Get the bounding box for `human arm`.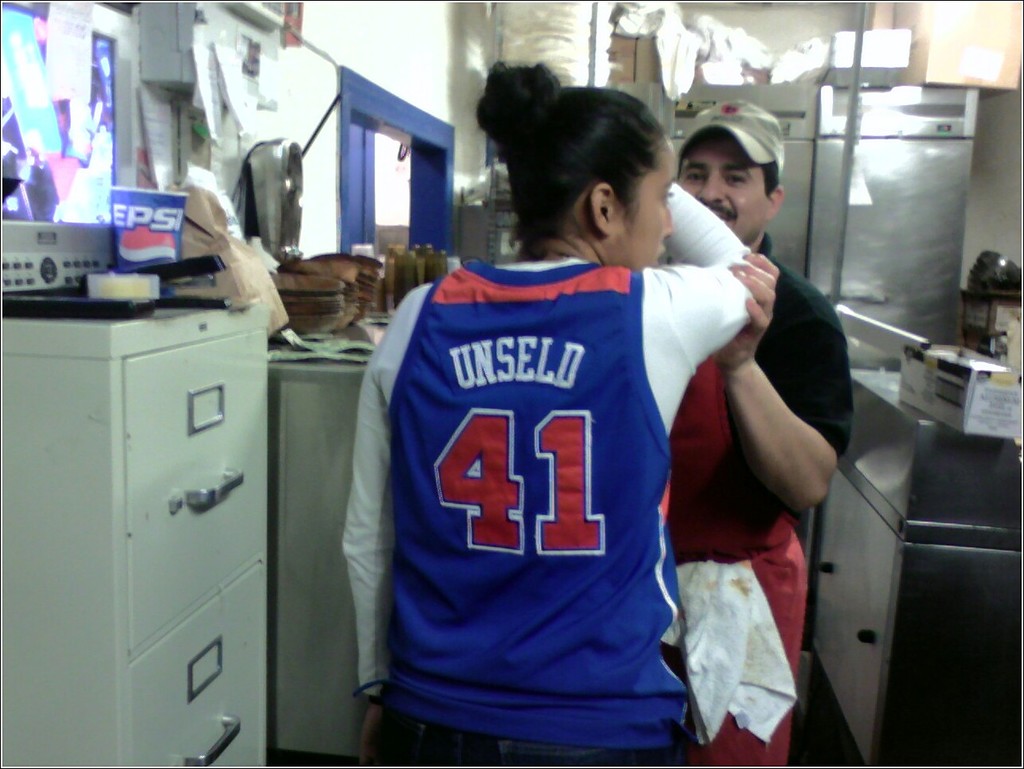
(341, 275, 445, 768).
